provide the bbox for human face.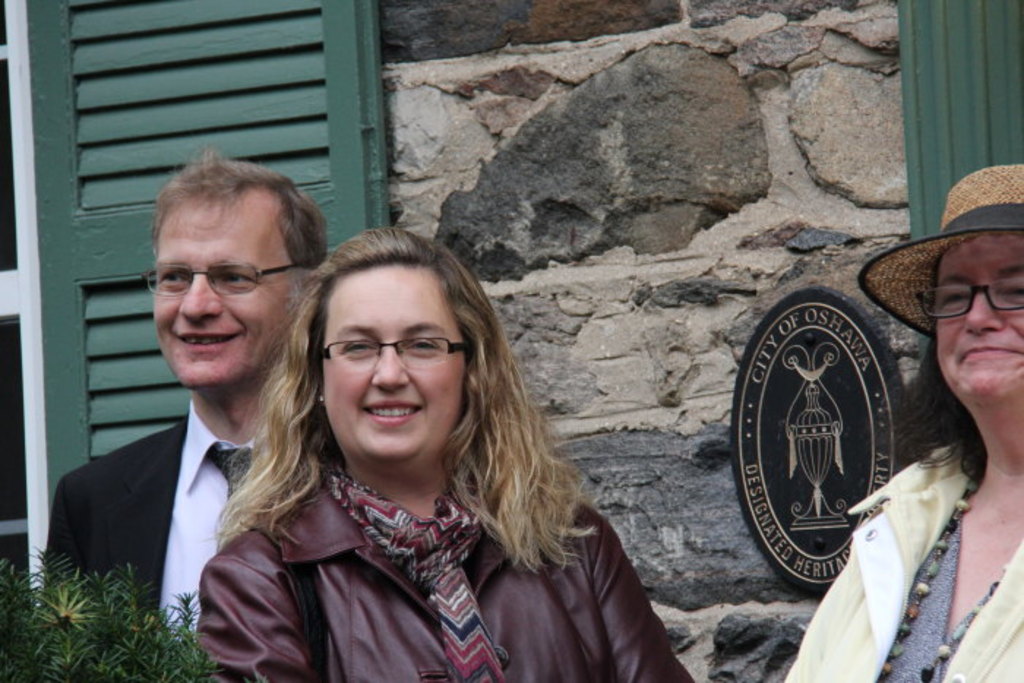
[x1=154, y1=203, x2=295, y2=390].
